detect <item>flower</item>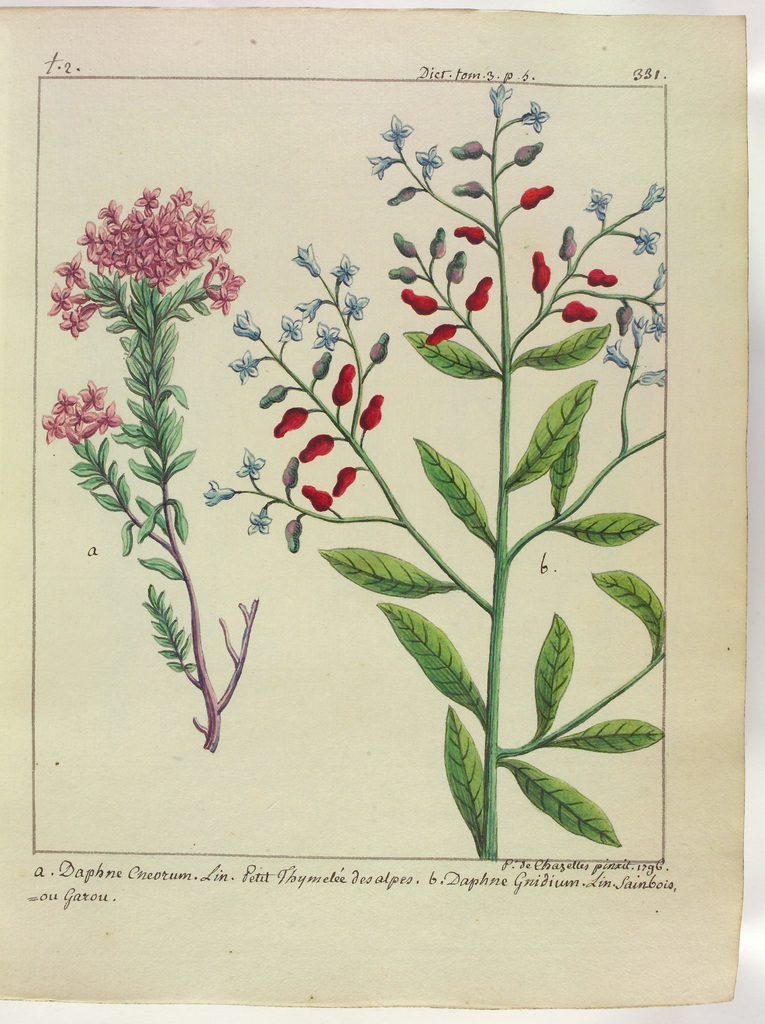
80:381:106:415
